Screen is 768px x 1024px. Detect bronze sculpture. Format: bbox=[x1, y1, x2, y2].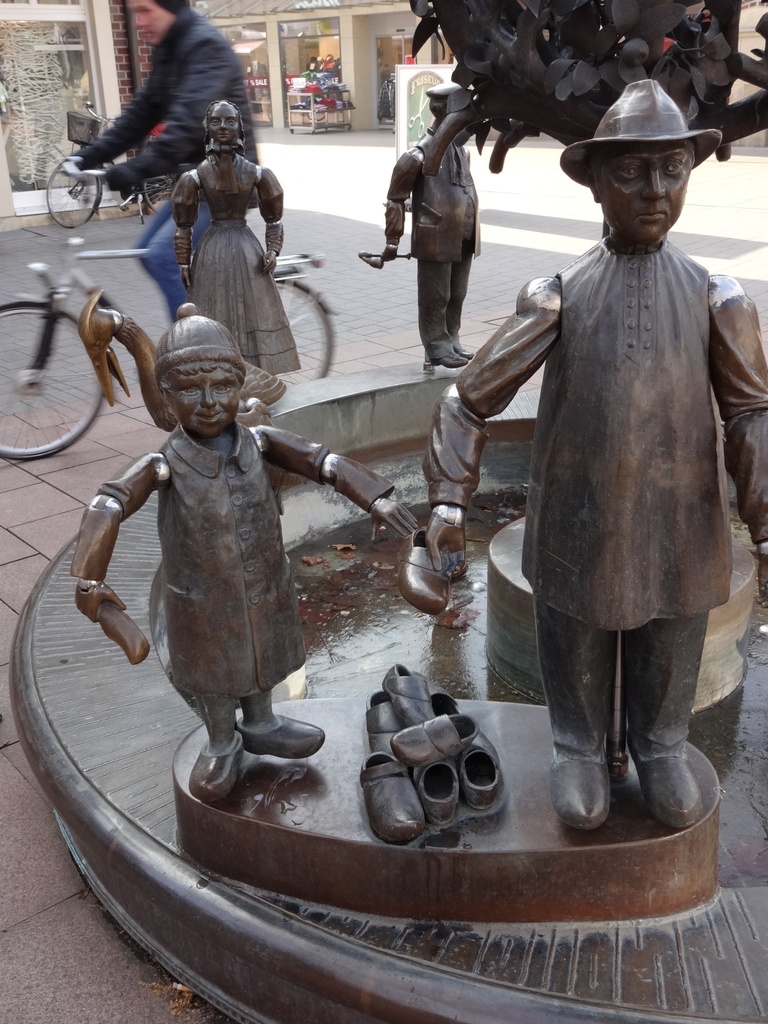
bbox=[72, 271, 378, 773].
